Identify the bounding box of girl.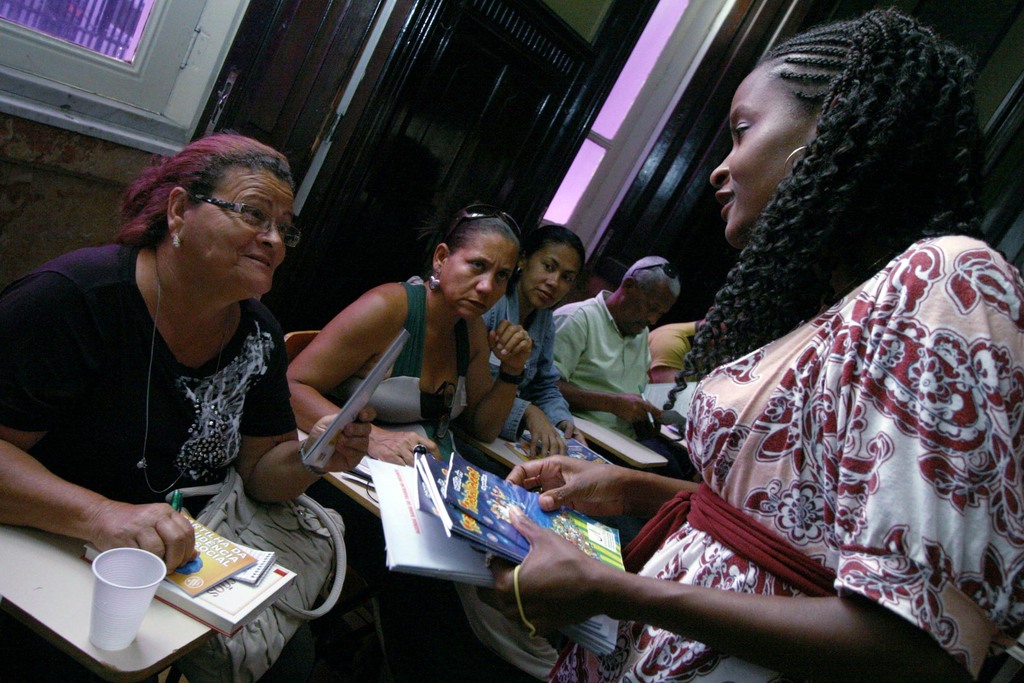
<bbox>287, 207, 528, 461</bbox>.
